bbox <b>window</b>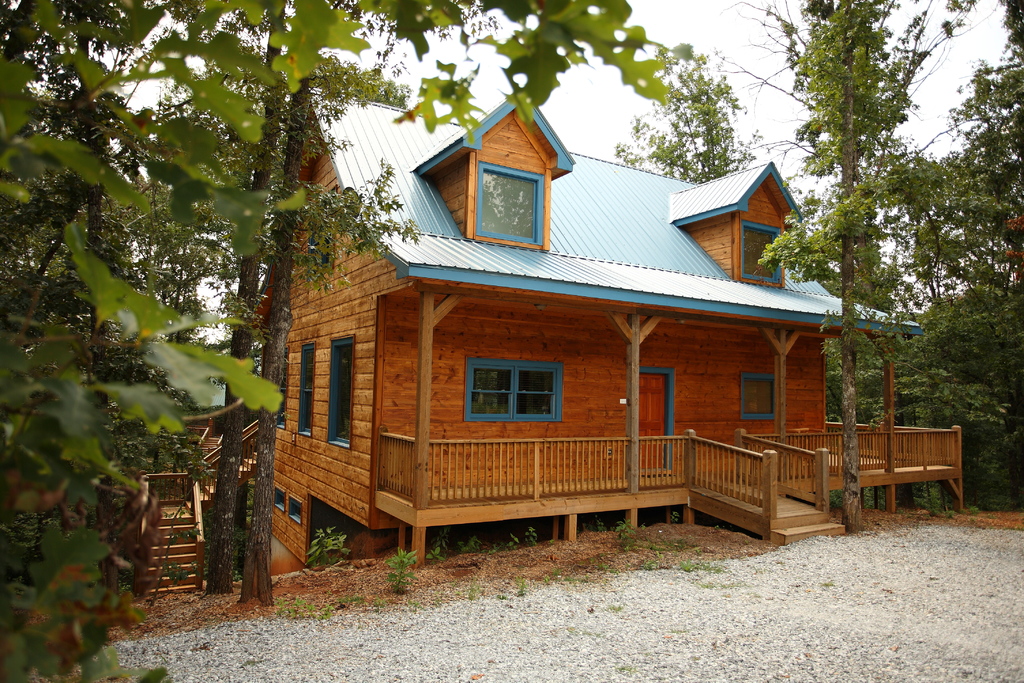
(274,488,285,513)
